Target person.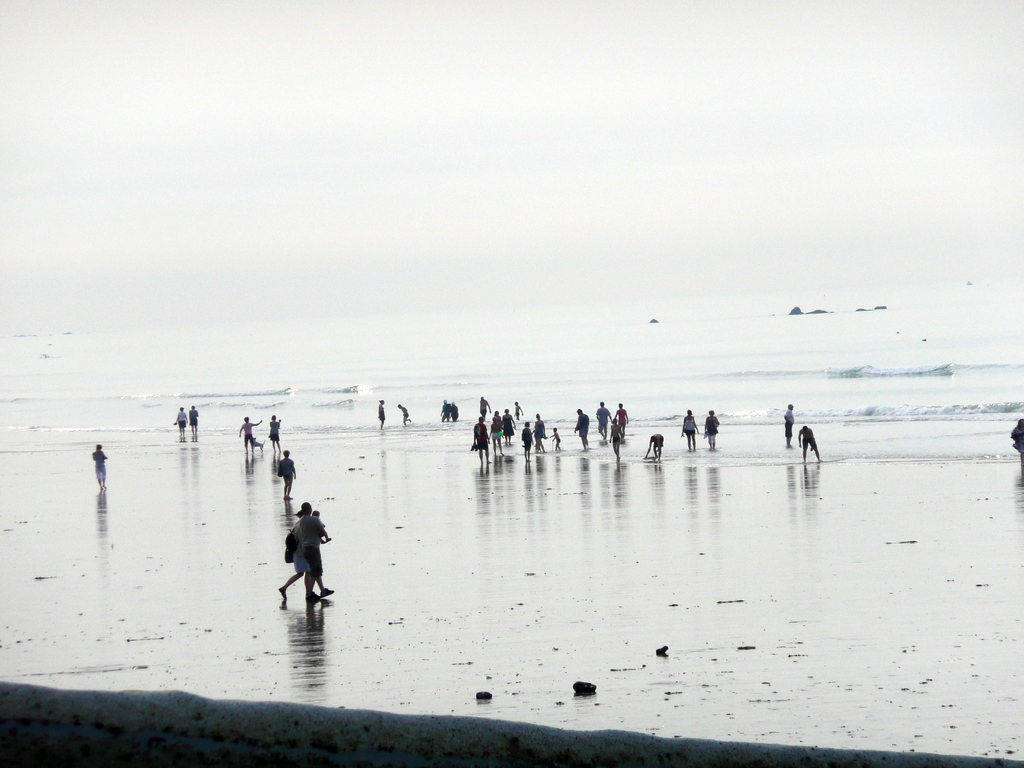
Target region: (439,403,451,422).
